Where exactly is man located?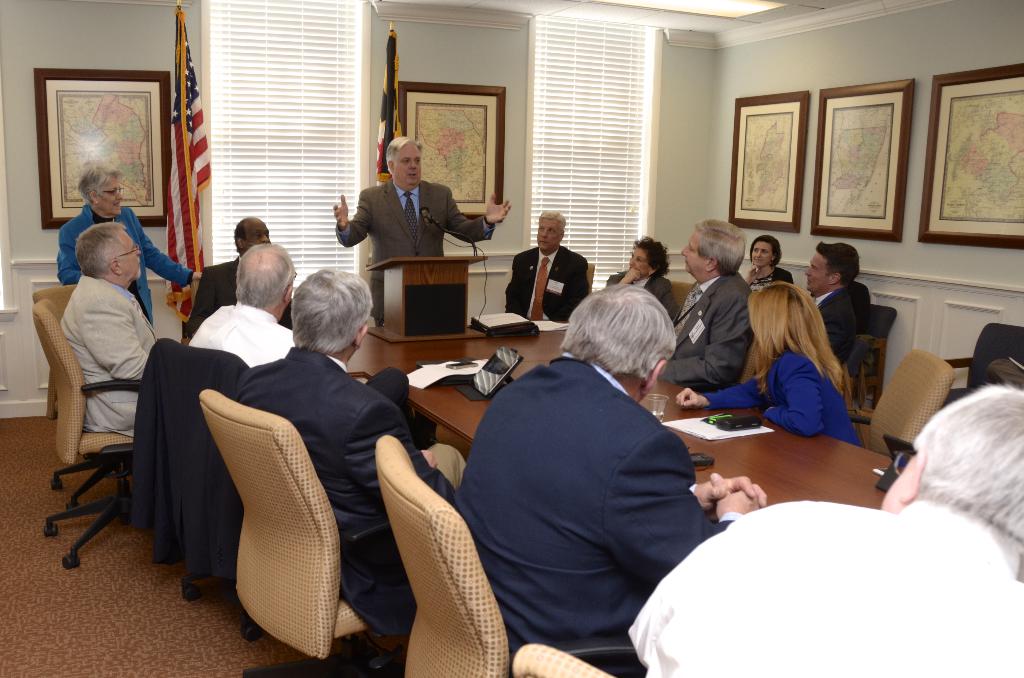
Its bounding box is bbox(504, 207, 588, 323).
